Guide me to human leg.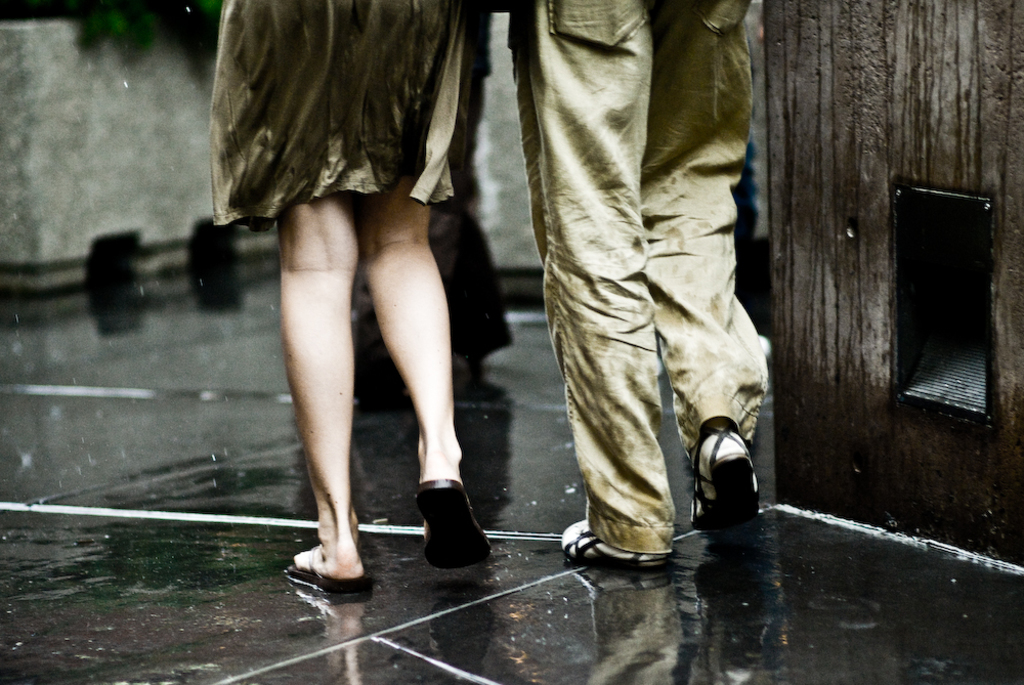
Guidance: 514 0 656 572.
